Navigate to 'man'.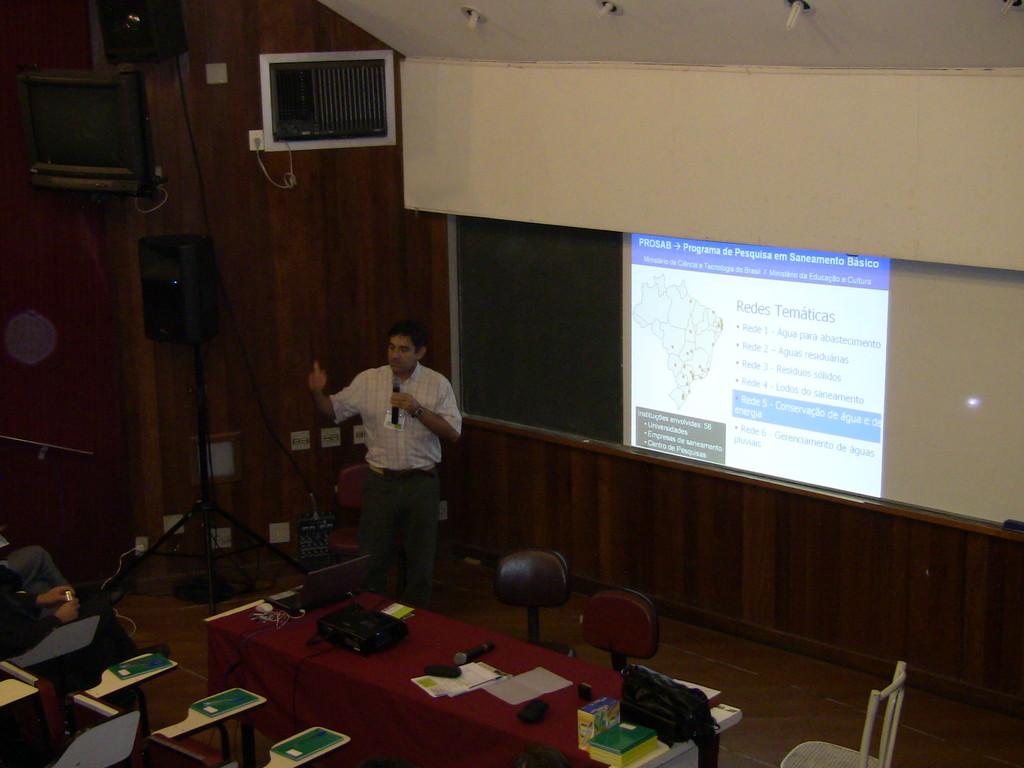
Navigation target: box(303, 325, 467, 611).
